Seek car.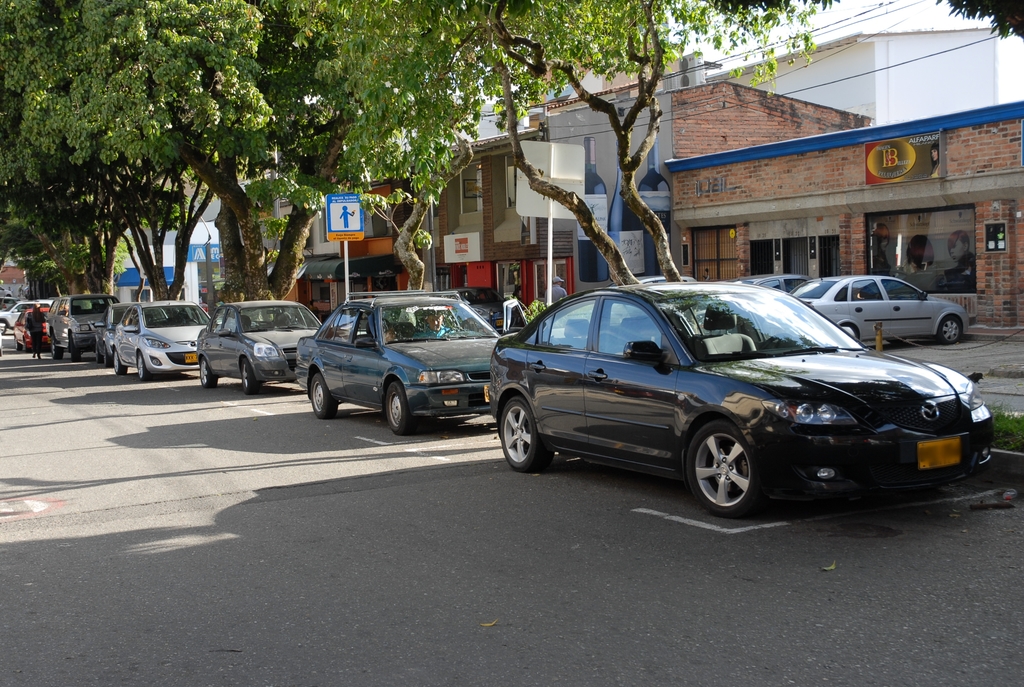
x1=731 y1=265 x2=831 y2=295.
